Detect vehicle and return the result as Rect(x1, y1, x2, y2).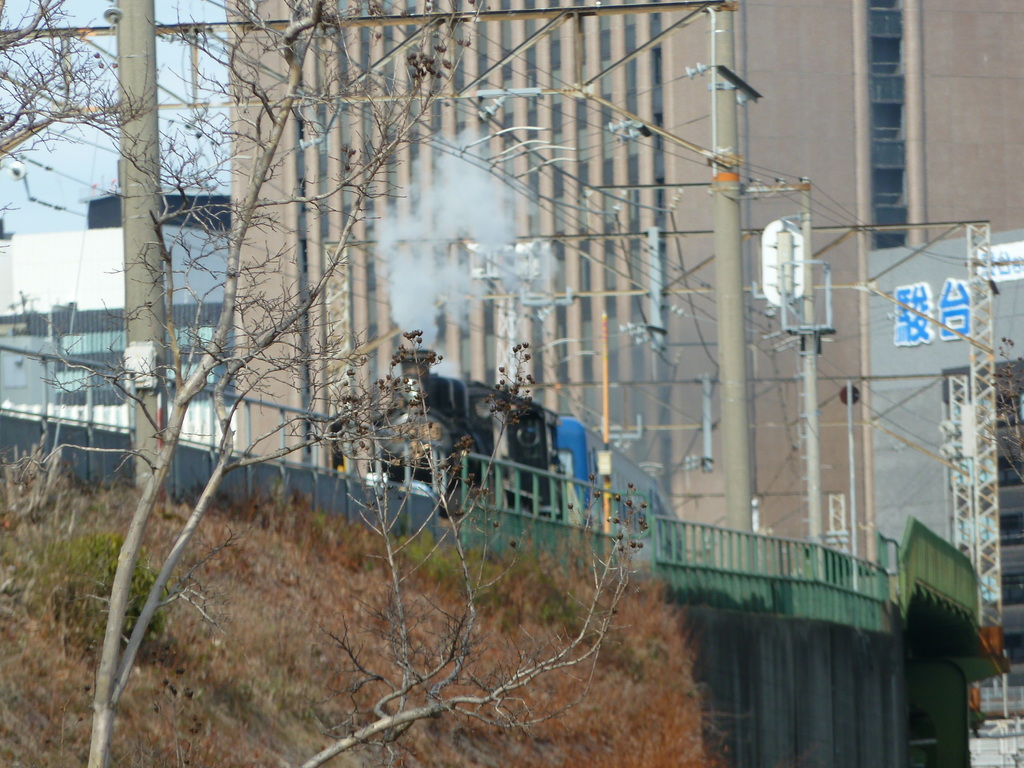
Rect(362, 345, 685, 563).
